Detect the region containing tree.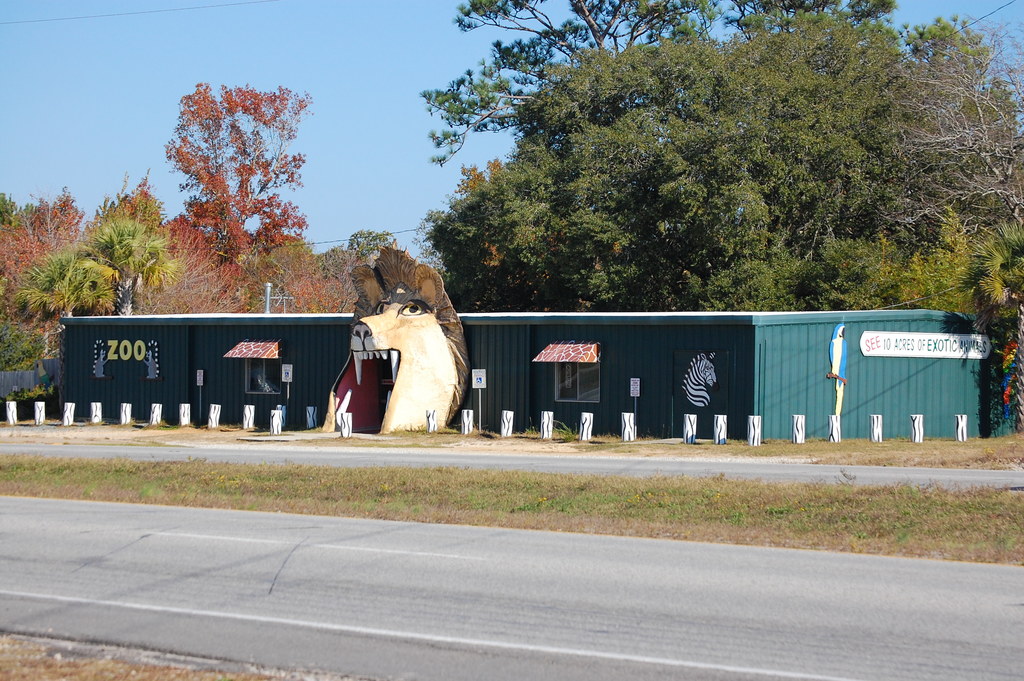
left=276, top=242, right=365, bottom=316.
